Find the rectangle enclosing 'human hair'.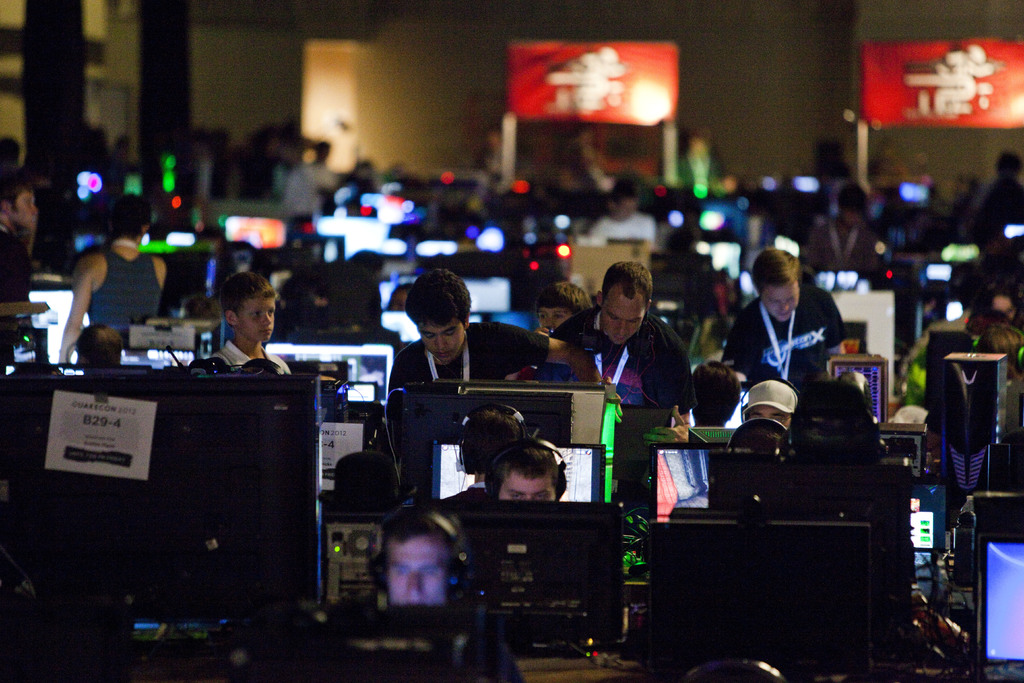
crop(108, 199, 158, 247).
